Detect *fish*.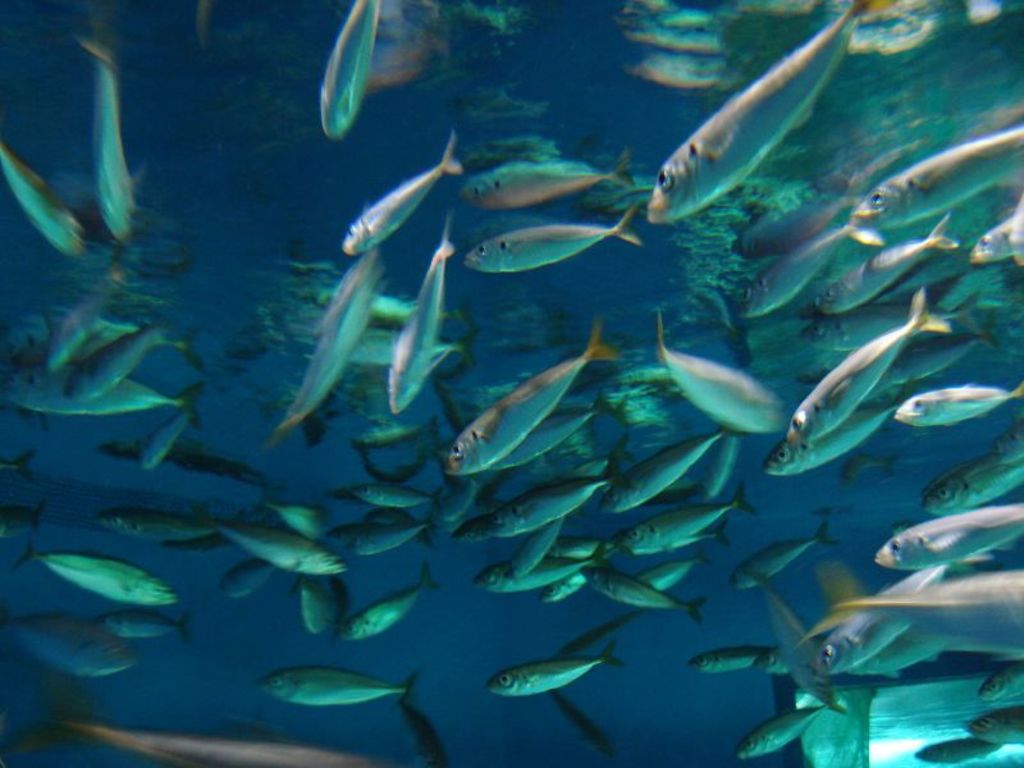
Detected at (672, 524, 737, 549).
